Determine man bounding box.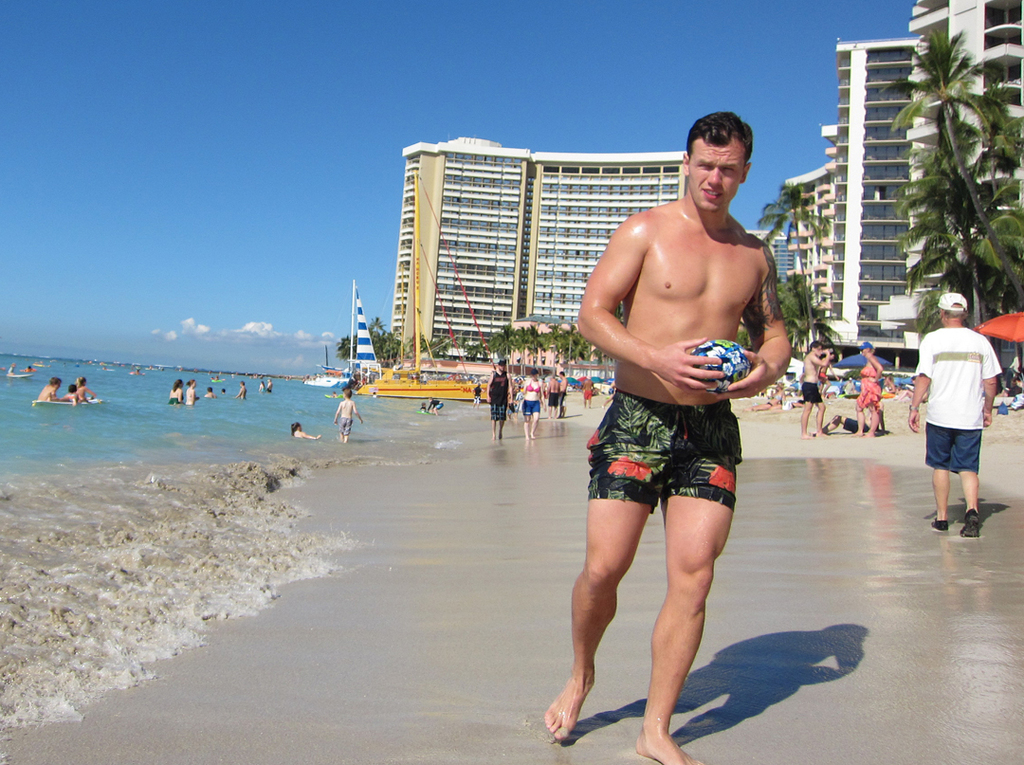
Determined: locate(39, 374, 60, 403).
